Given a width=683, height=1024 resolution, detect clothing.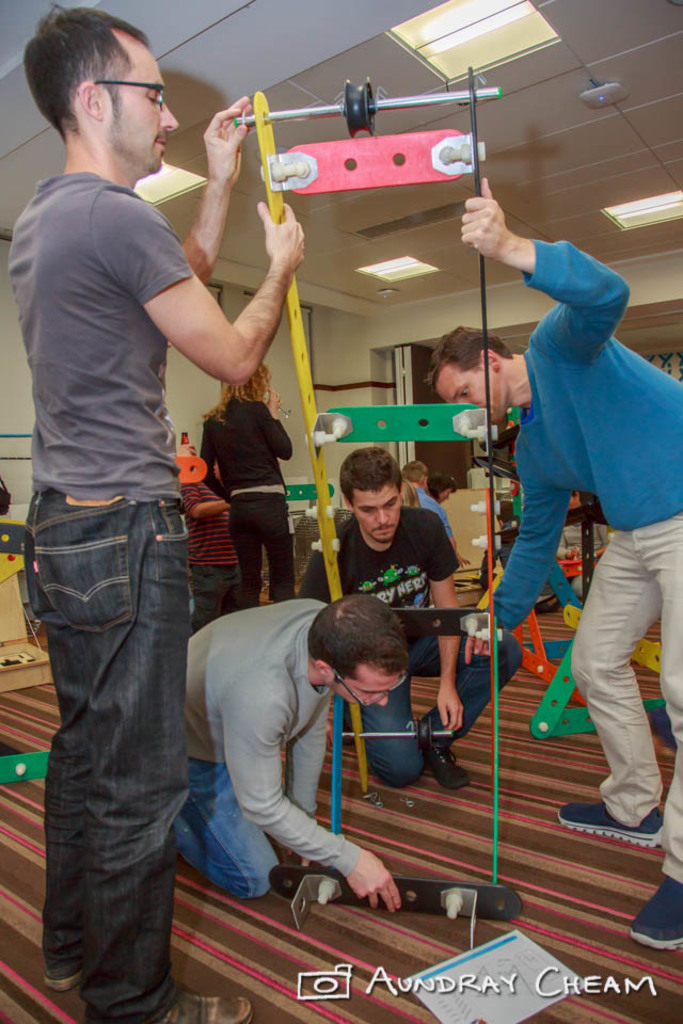
(478, 517, 560, 617).
